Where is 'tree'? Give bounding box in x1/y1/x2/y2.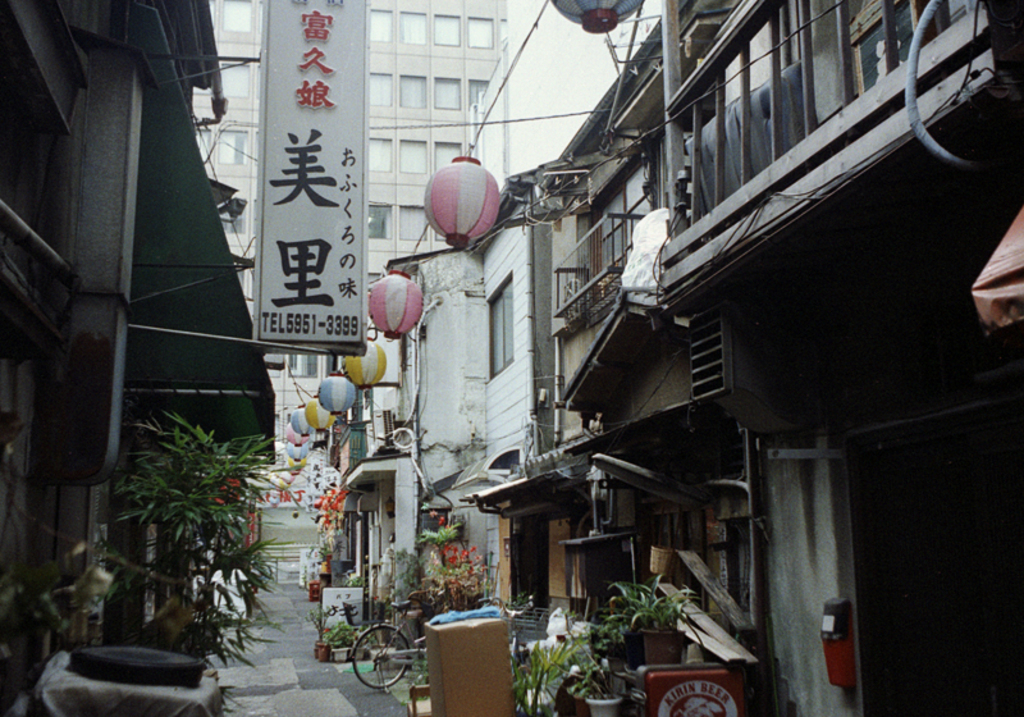
97/388/270/644.
